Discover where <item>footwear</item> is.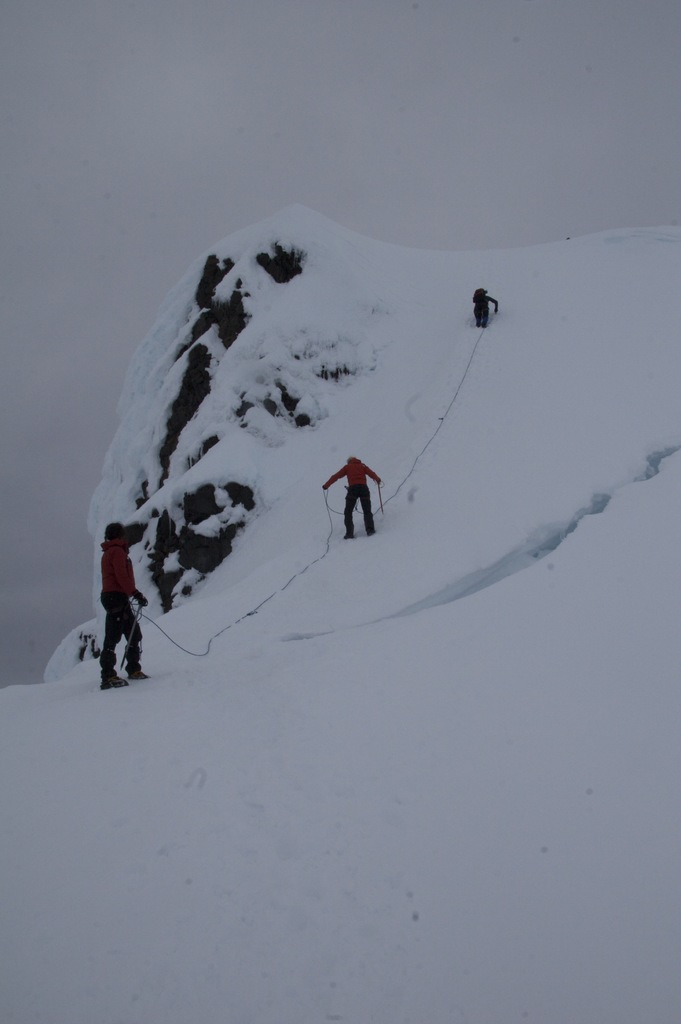
Discovered at Rect(129, 653, 152, 680).
